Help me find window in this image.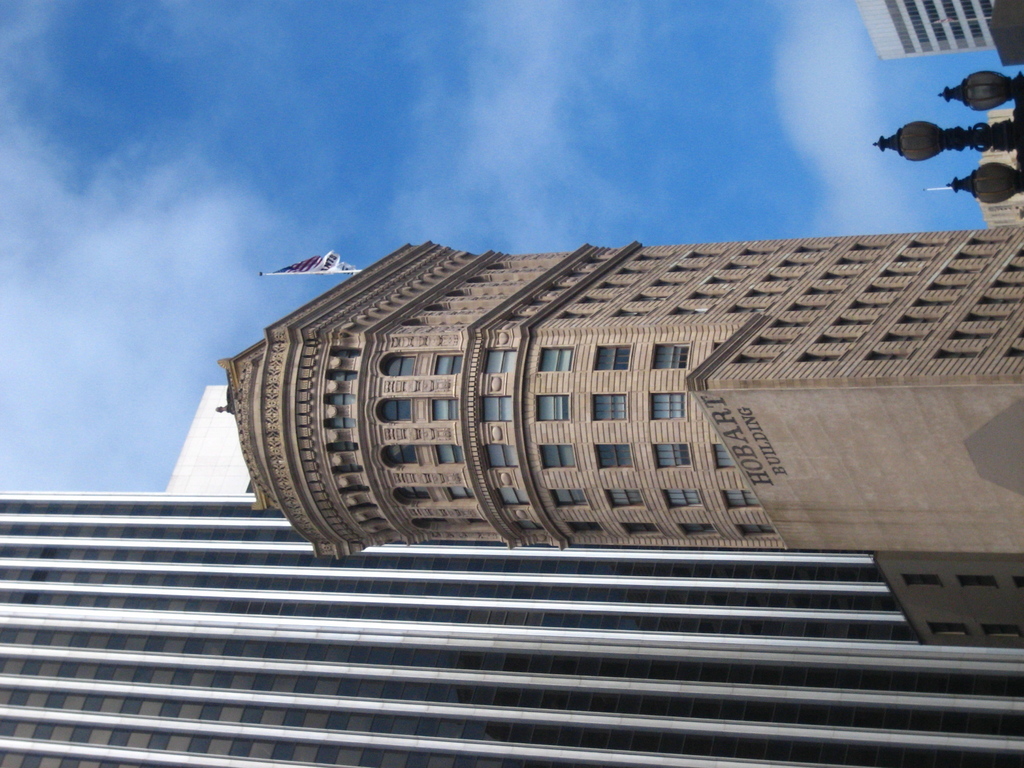
Found it: box=[499, 491, 530, 505].
